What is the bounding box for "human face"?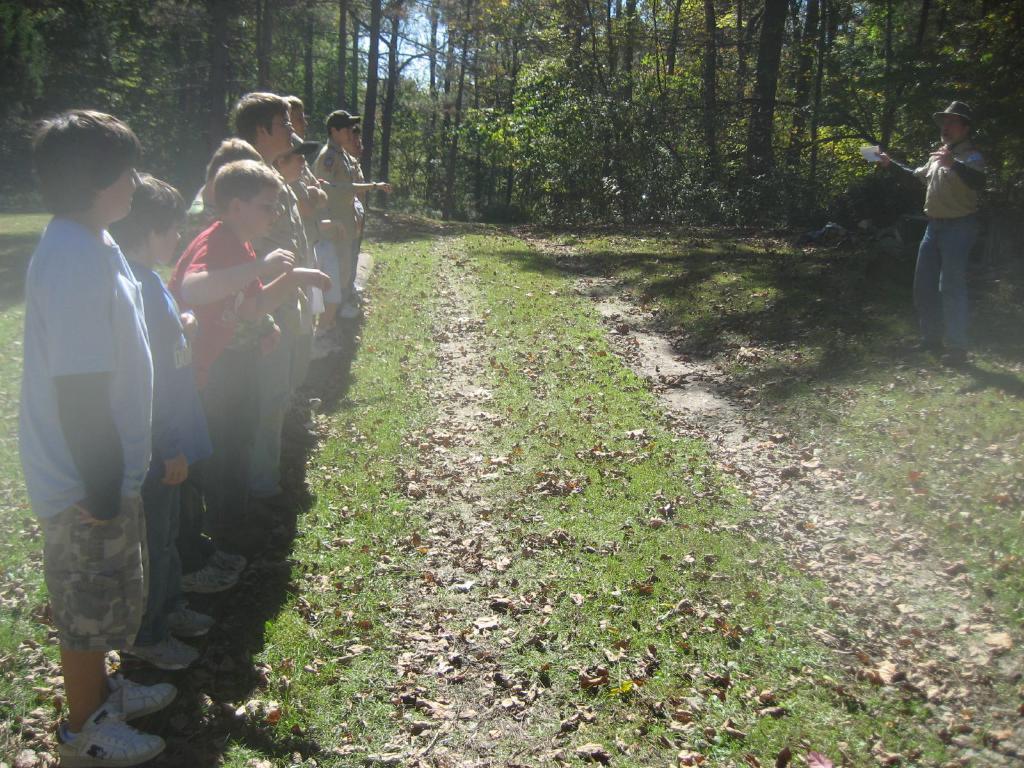
<region>265, 110, 296, 153</region>.
